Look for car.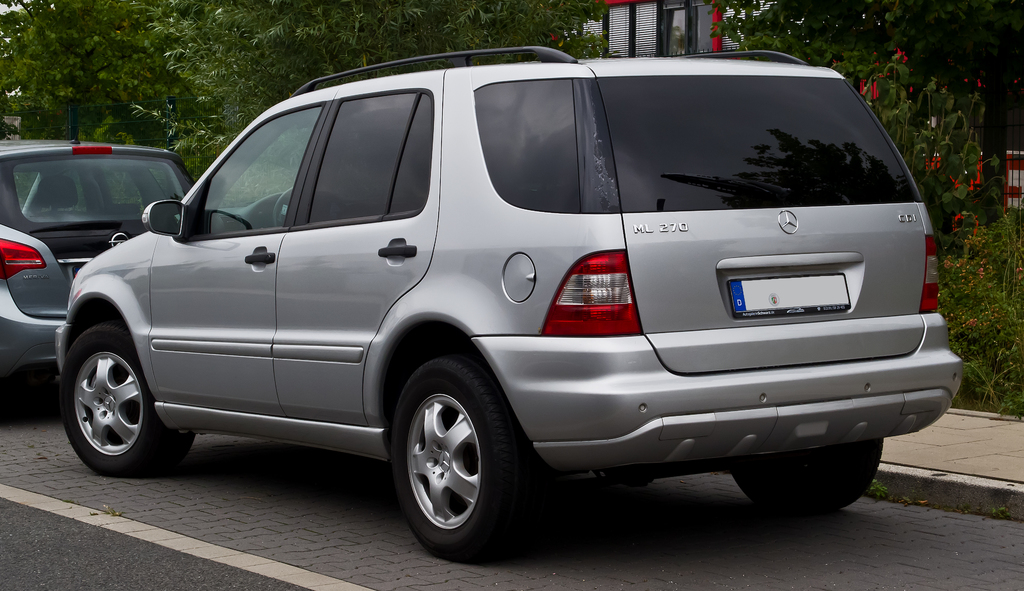
Found: (x1=62, y1=52, x2=956, y2=544).
